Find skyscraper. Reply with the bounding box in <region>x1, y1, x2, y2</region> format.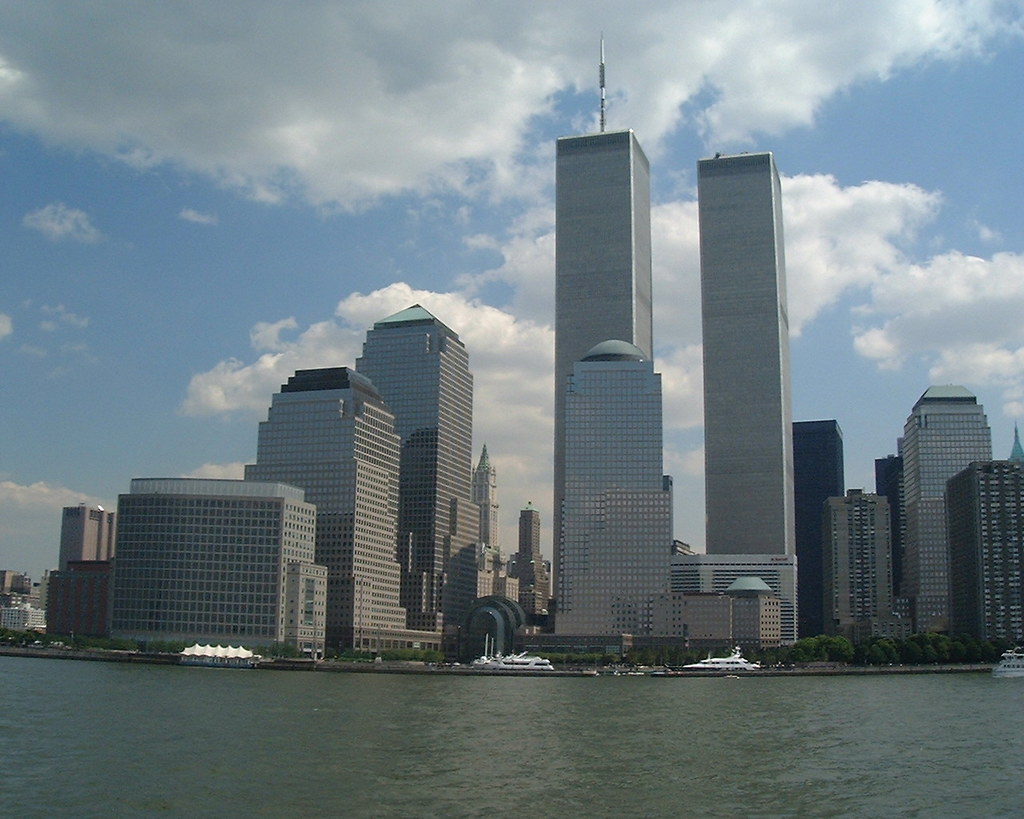
<region>689, 569, 781, 655</region>.
